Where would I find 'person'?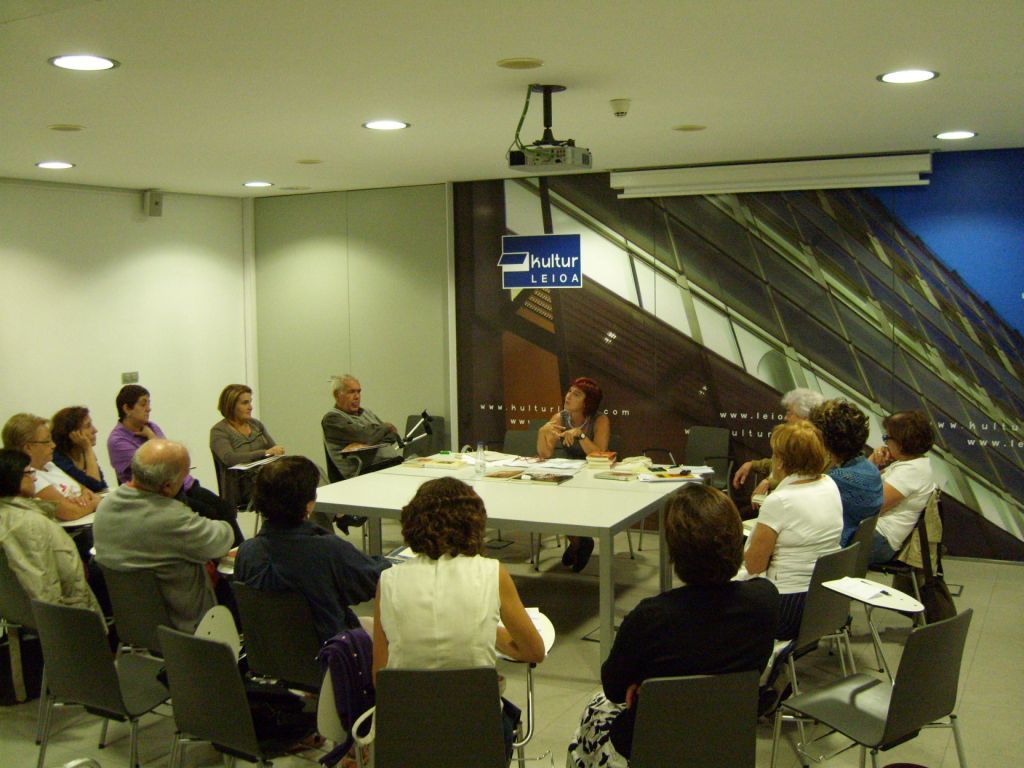
At [left=542, top=375, right=622, bottom=469].
